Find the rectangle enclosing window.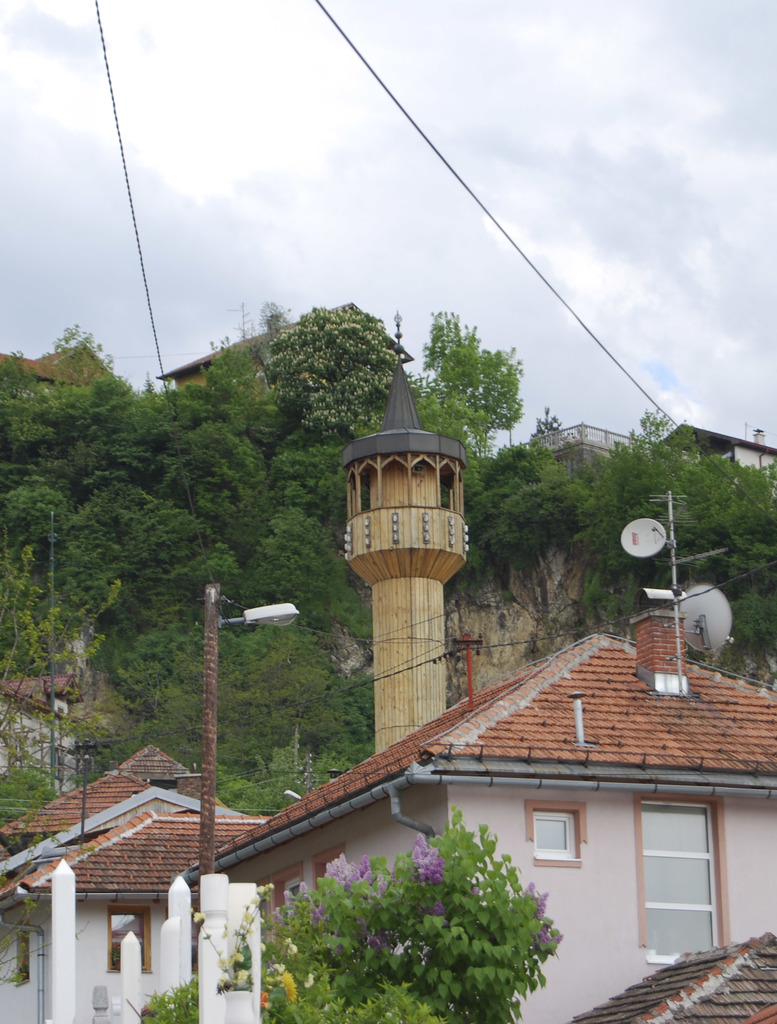
left=643, top=770, right=751, bottom=984.
